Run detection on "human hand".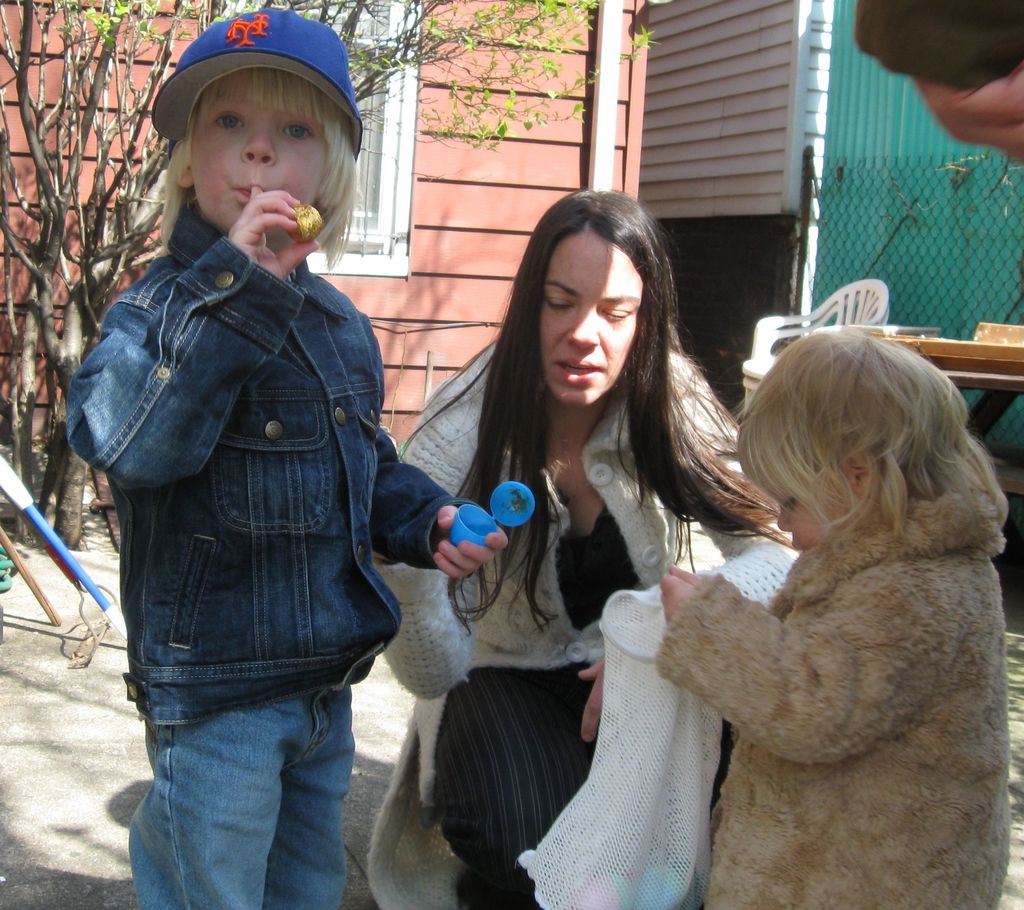
Result: 430, 503, 509, 583.
